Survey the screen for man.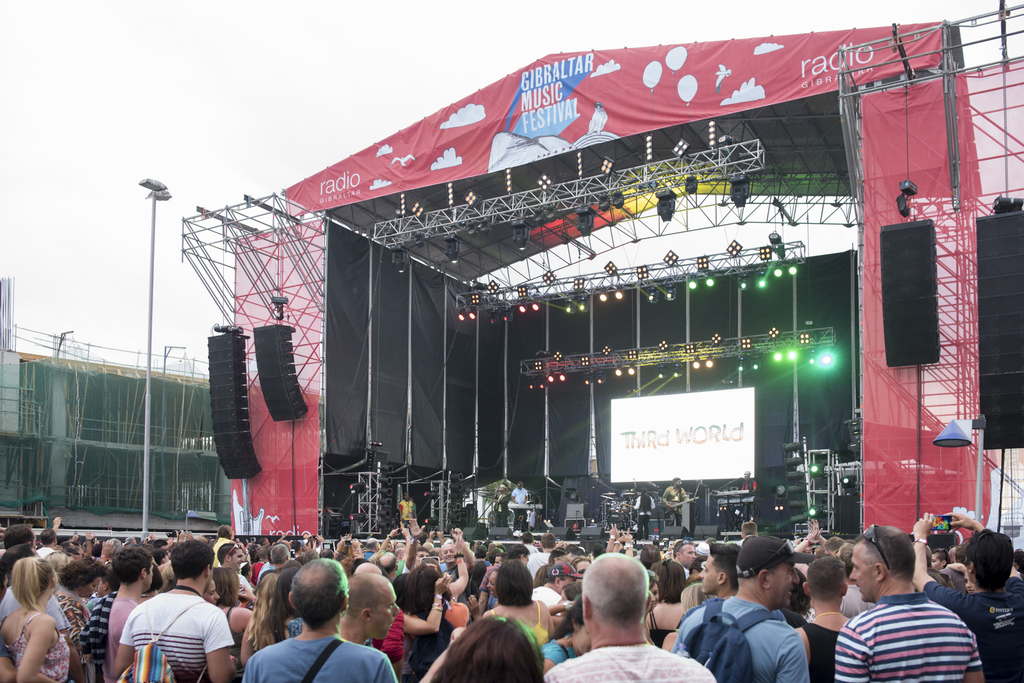
Survey found: (831, 525, 989, 682).
